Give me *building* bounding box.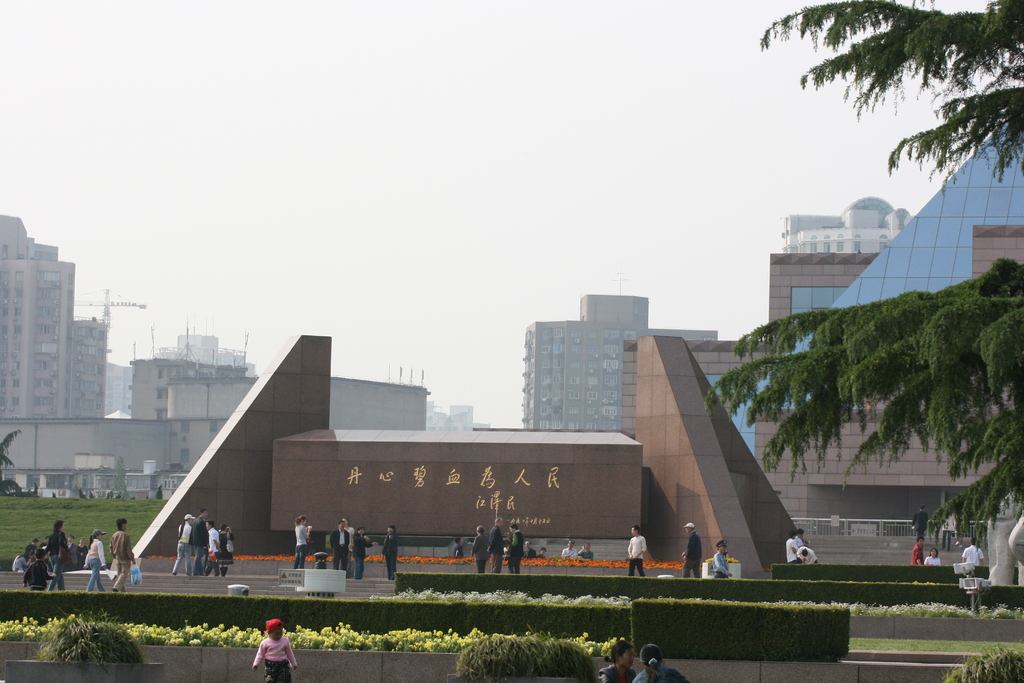
detection(620, 117, 1023, 580).
